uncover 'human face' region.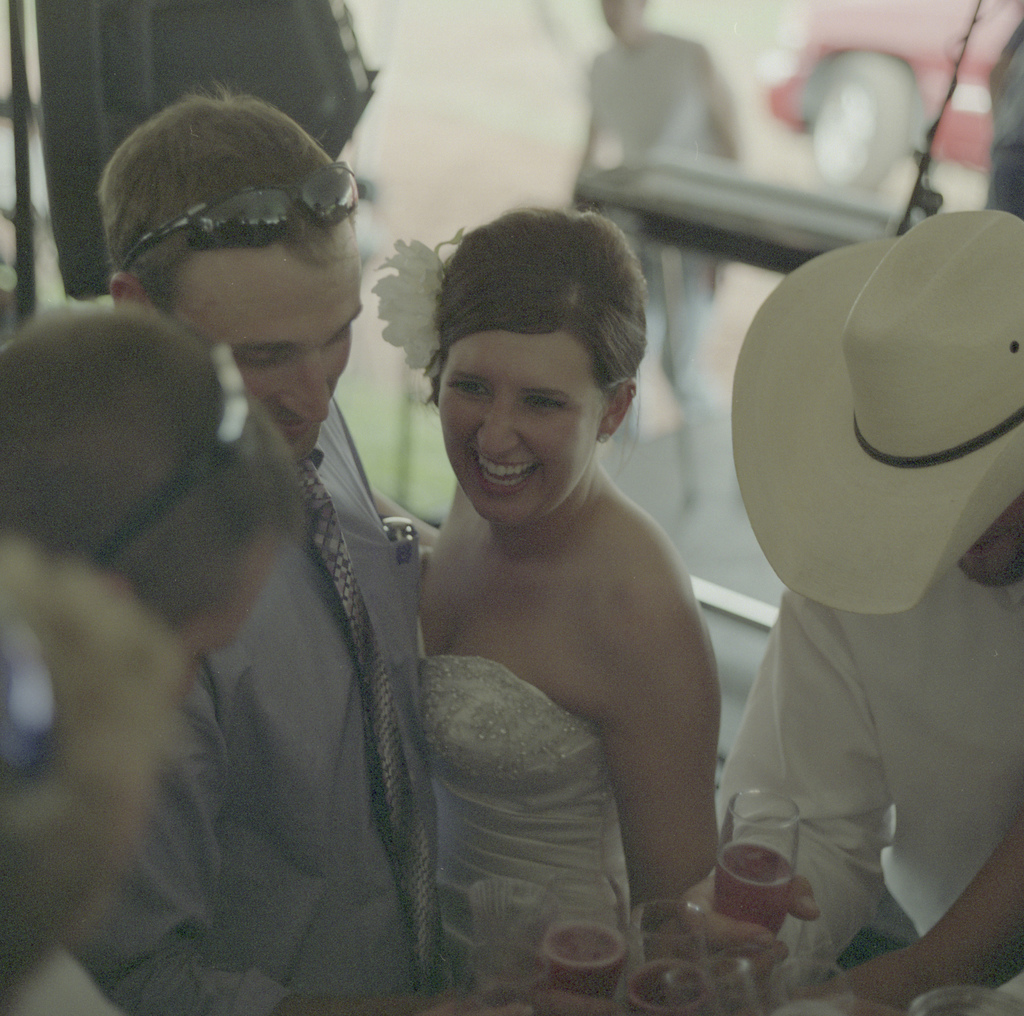
Uncovered: [x1=429, y1=328, x2=600, y2=527].
